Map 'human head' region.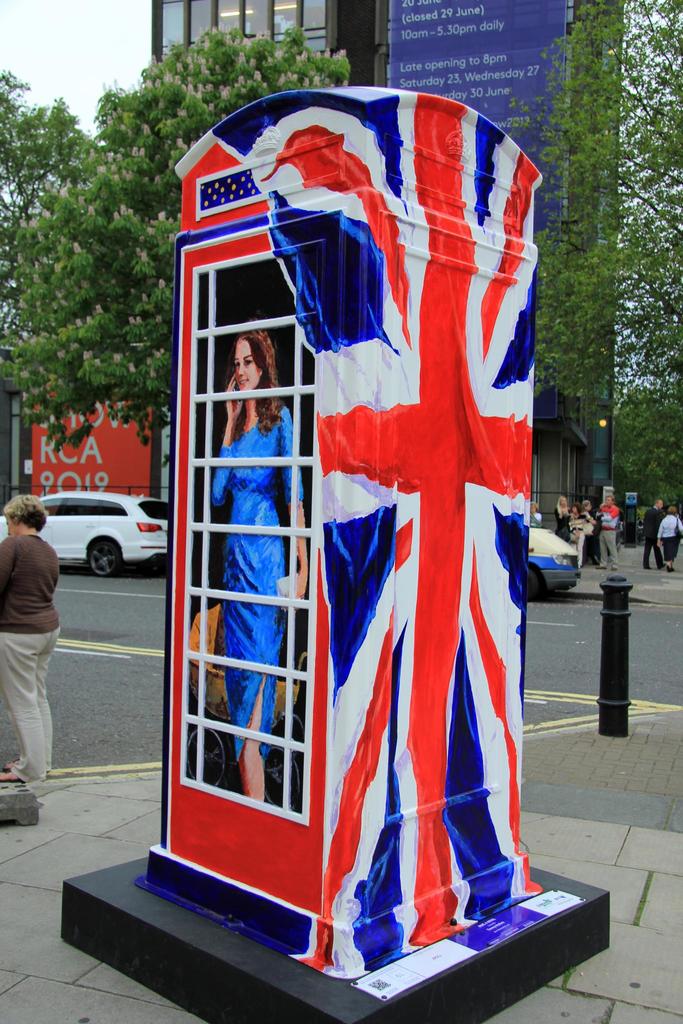
Mapped to 229 313 275 398.
